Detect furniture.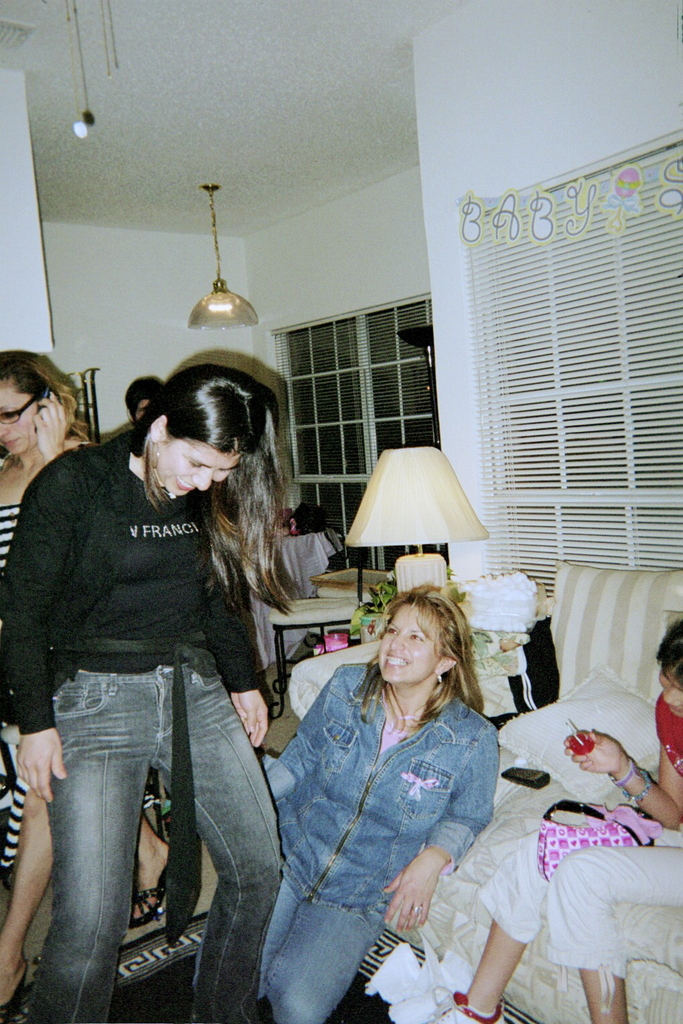
Detected at BBox(285, 555, 682, 1023).
